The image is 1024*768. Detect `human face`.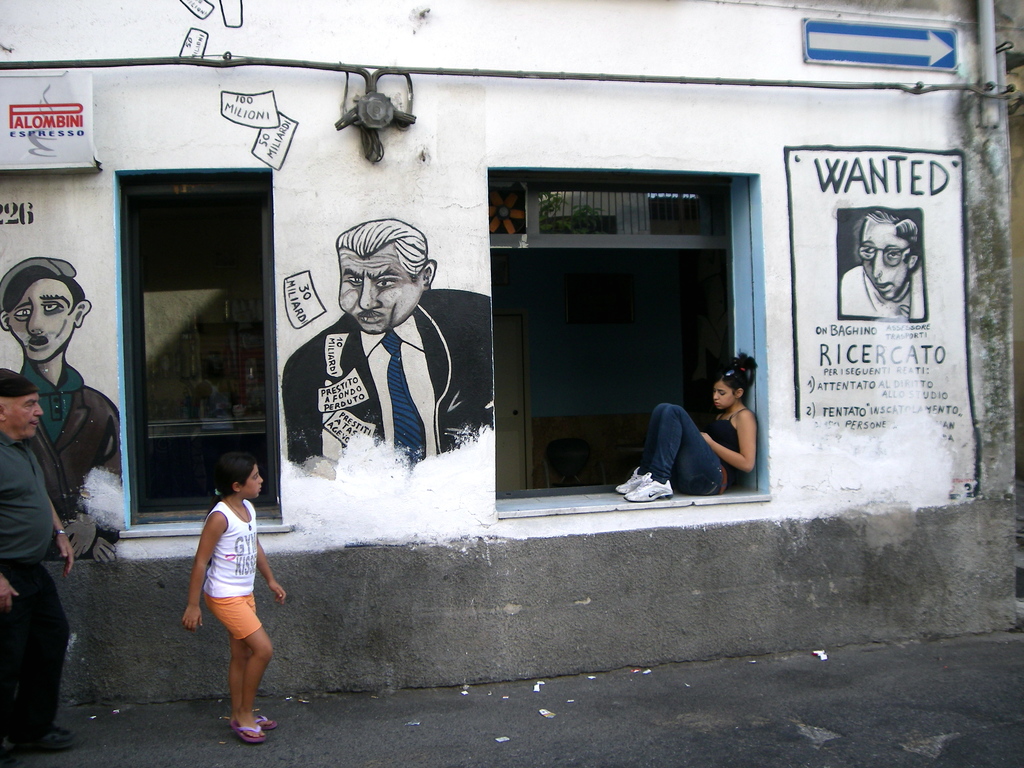
Detection: x1=714 y1=383 x2=738 y2=406.
